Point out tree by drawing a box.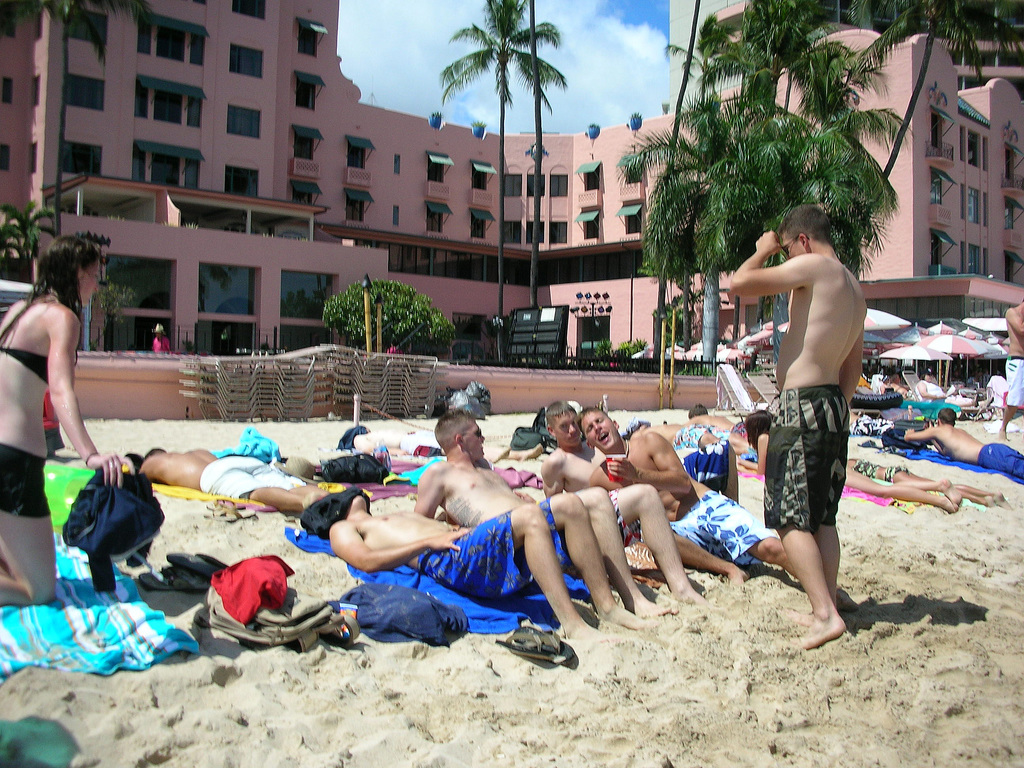
(693,95,807,365).
